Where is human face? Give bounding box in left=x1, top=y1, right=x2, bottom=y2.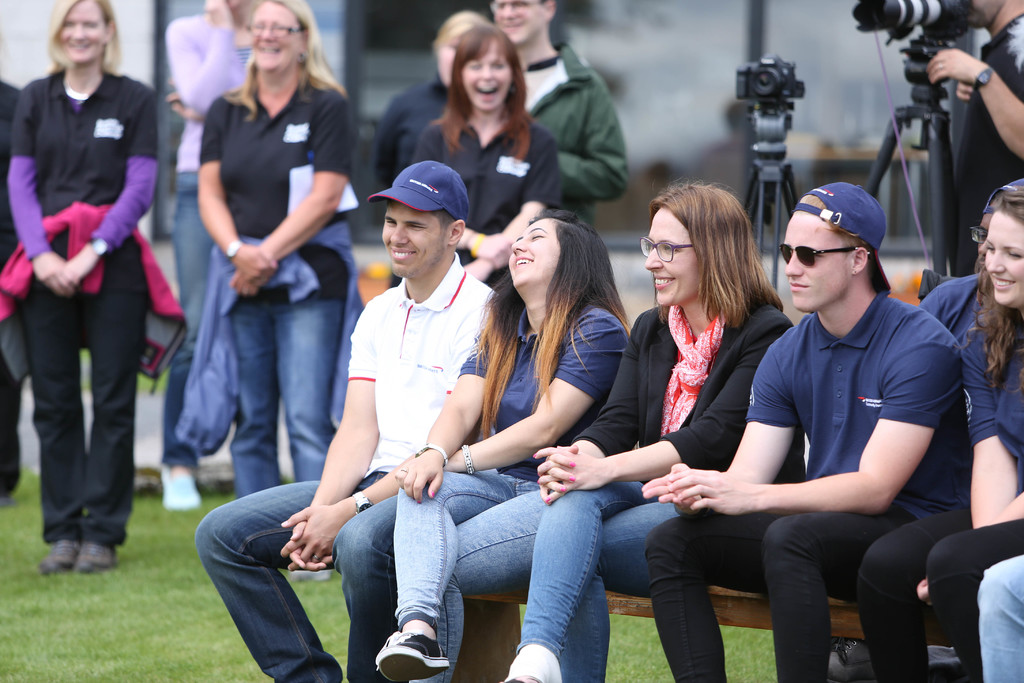
left=54, top=0, right=107, bottom=63.
